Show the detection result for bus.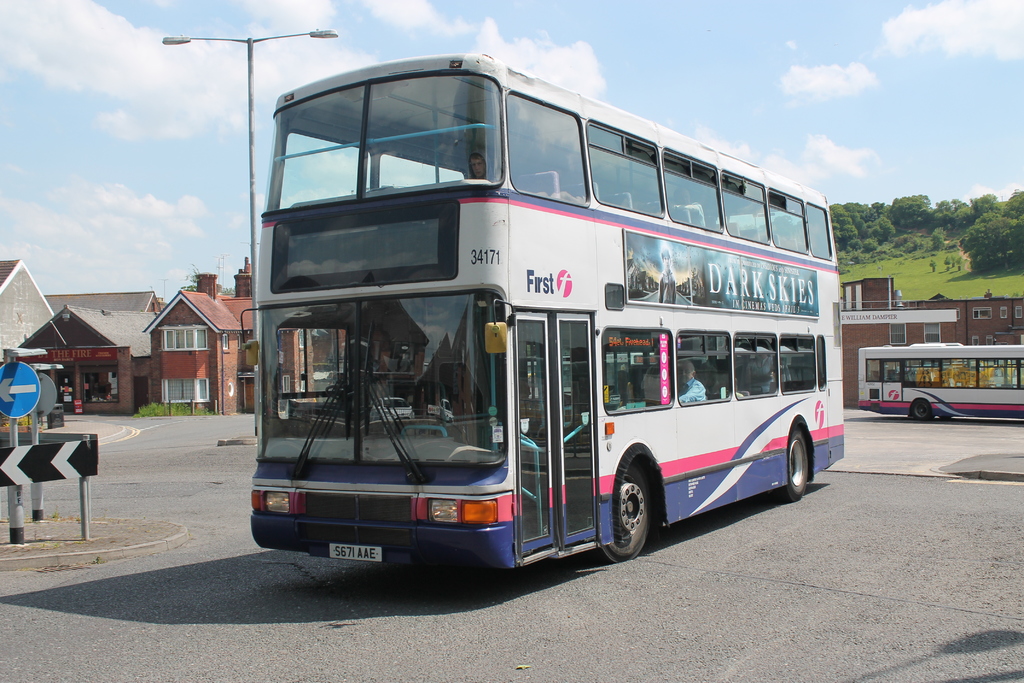
<box>856,342,1023,424</box>.
